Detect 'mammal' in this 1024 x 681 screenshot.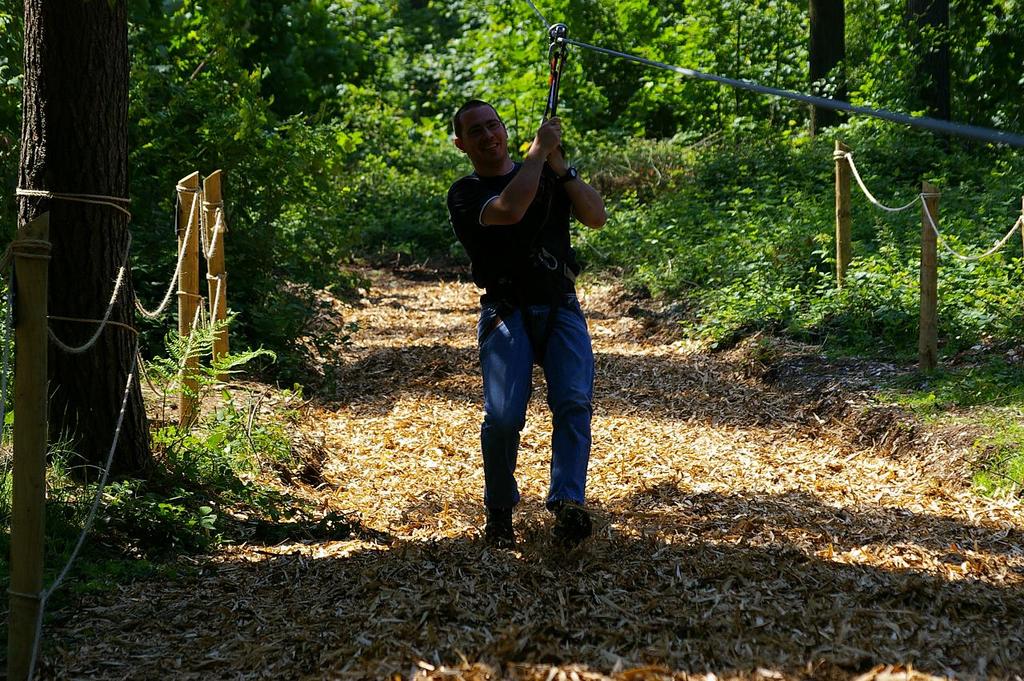
Detection: x1=442, y1=95, x2=614, y2=567.
